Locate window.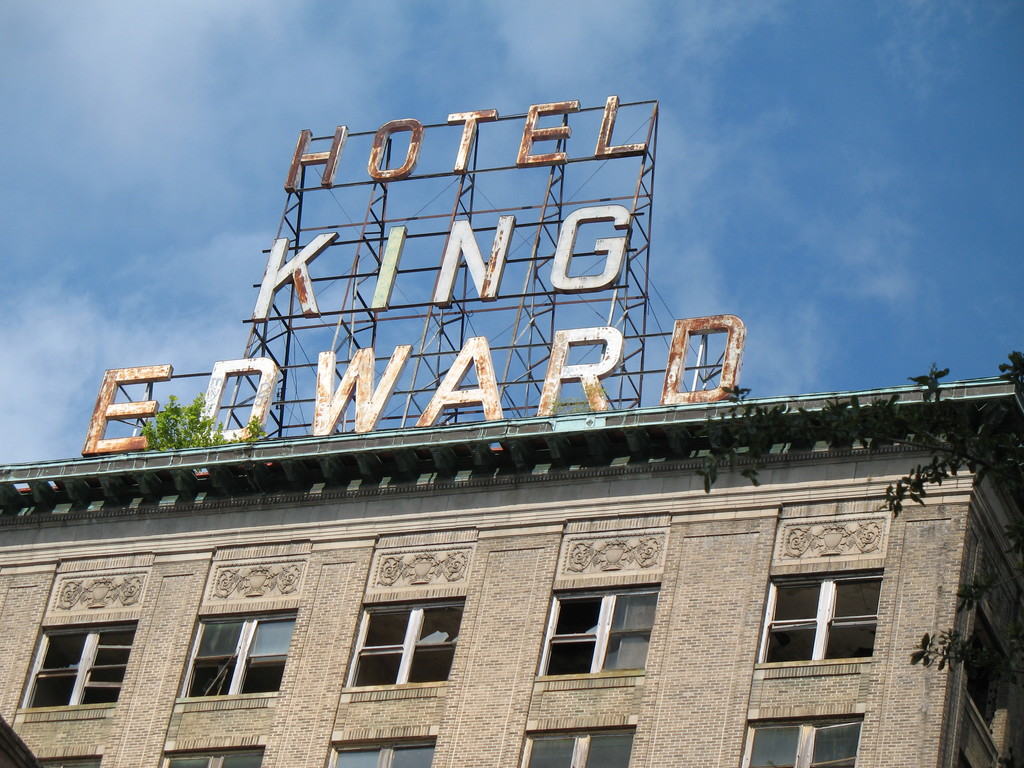
Bounding box: [778, 557, 893, 690].
